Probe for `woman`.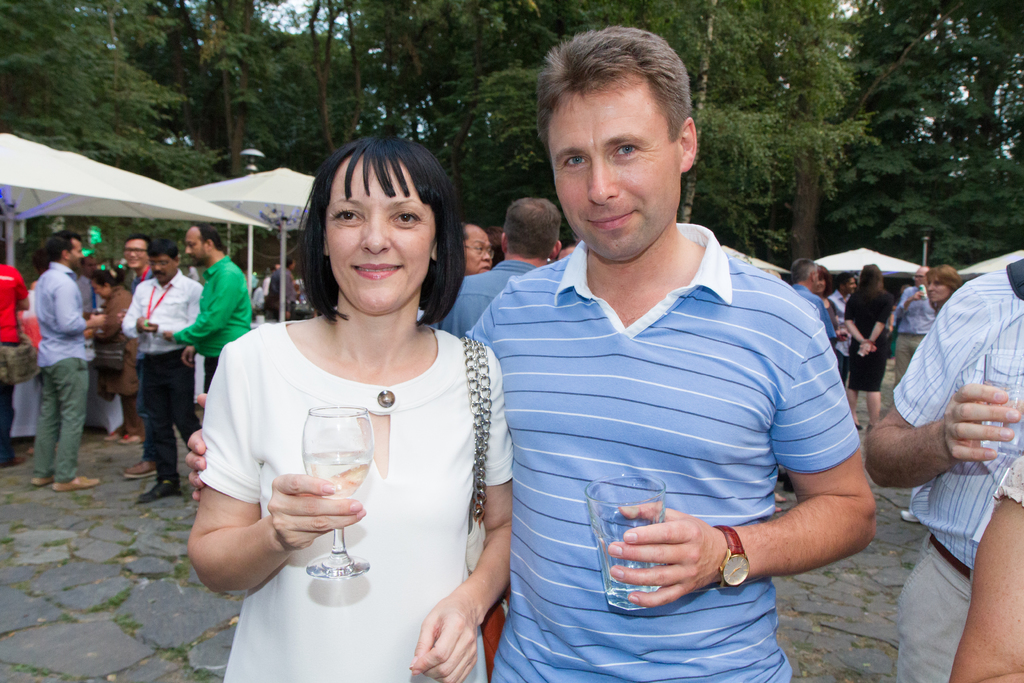
Probe result: (left=86, top=261, right=141, bottom=457).
